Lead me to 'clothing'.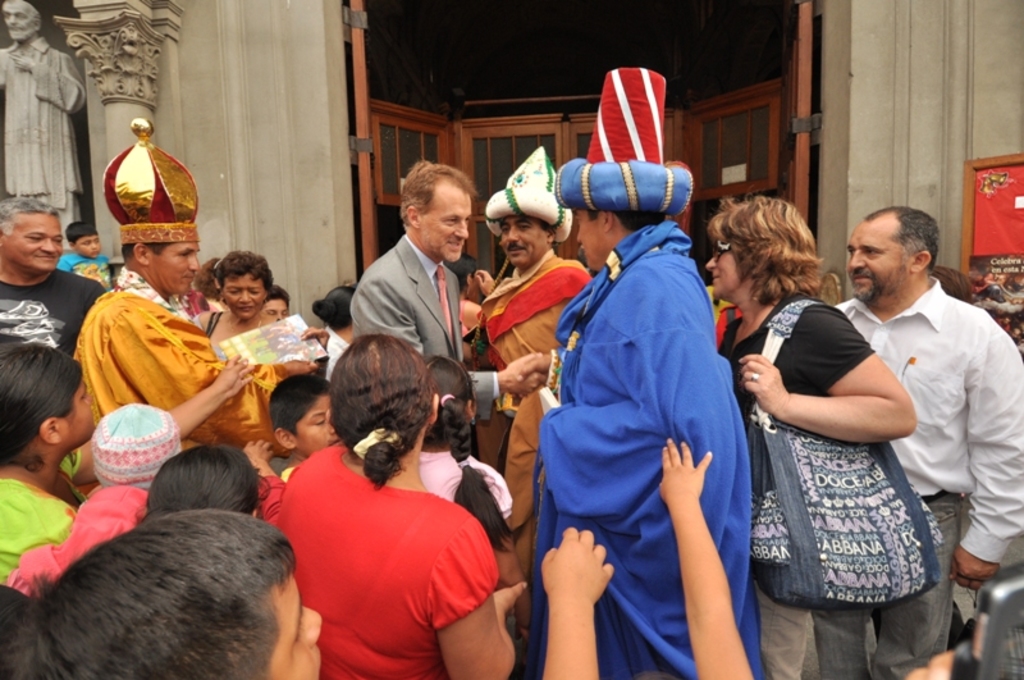
Lead to {"left": 484, "top": 243, "right": 591, "bottom": 482}.
